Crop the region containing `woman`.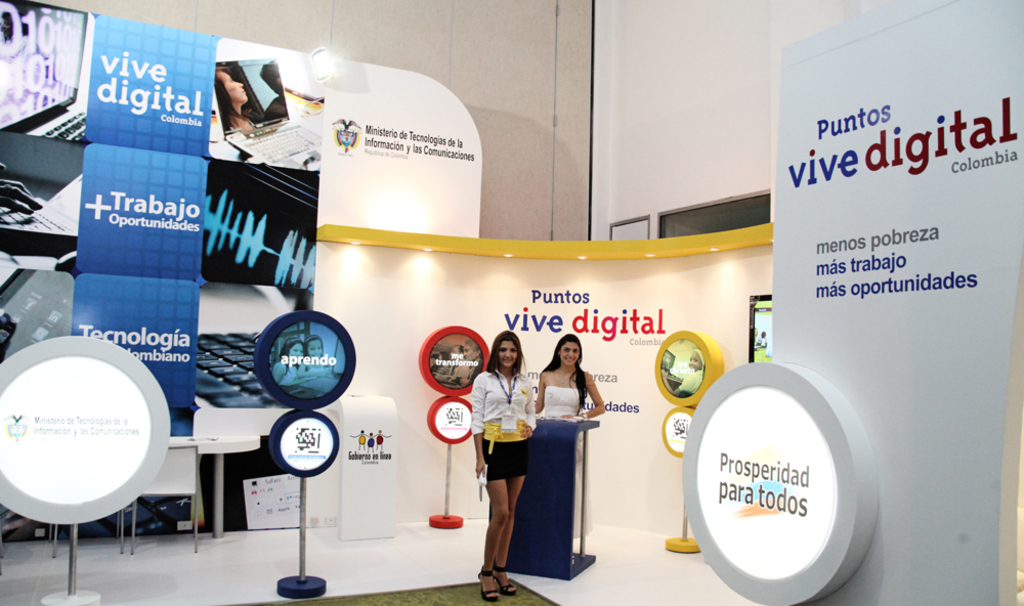
Crop region: l=428, t=350, r=452, b=377.
